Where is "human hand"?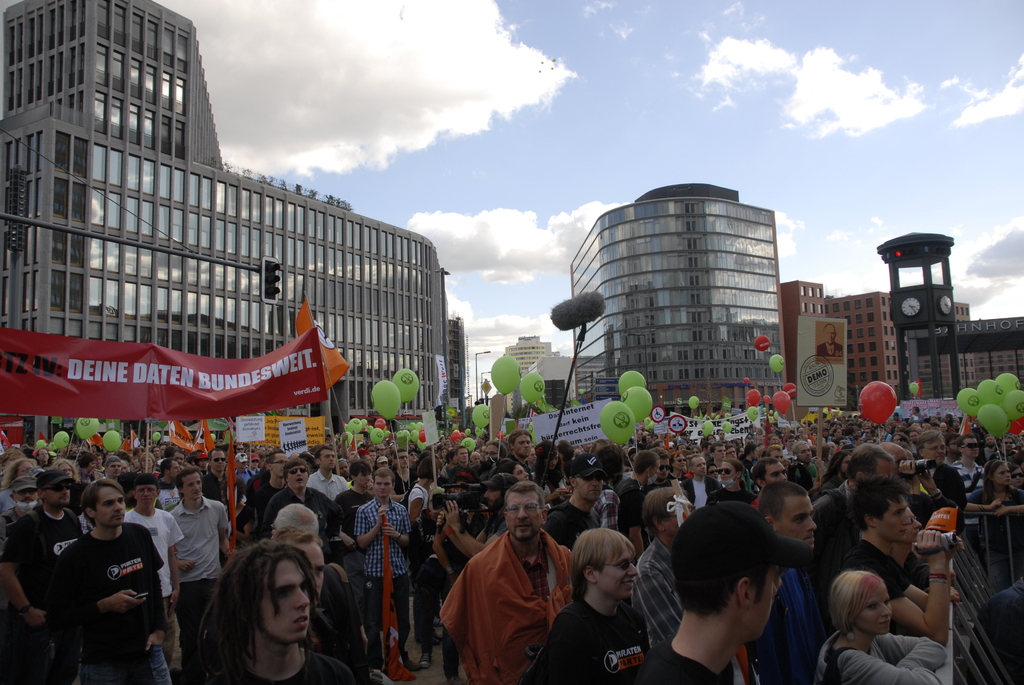
(945,535,966,564).
